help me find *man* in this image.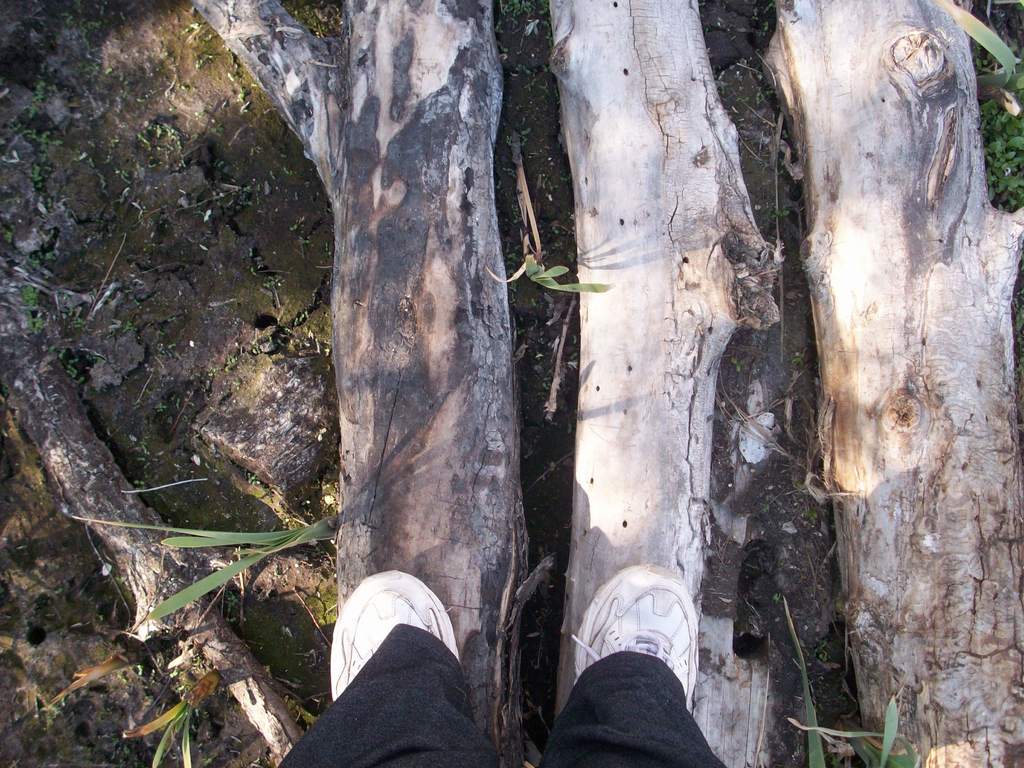
Found it: (left=268, top=561, right=753, bottom=767).
